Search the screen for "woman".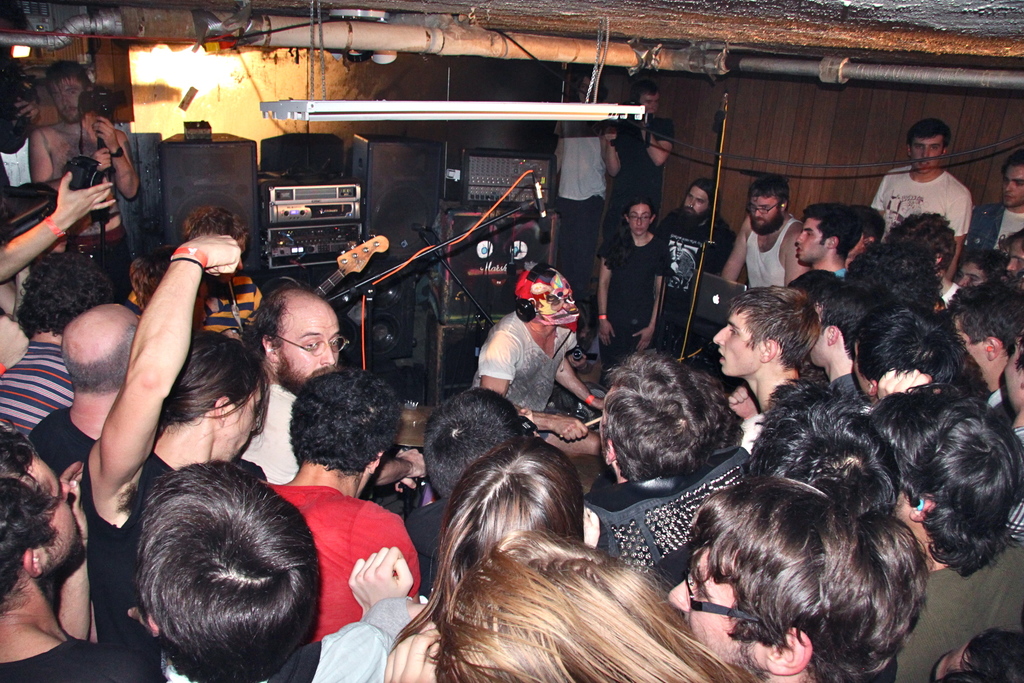
Found at [x1=430, y1=524, x2=755, y2=682].
